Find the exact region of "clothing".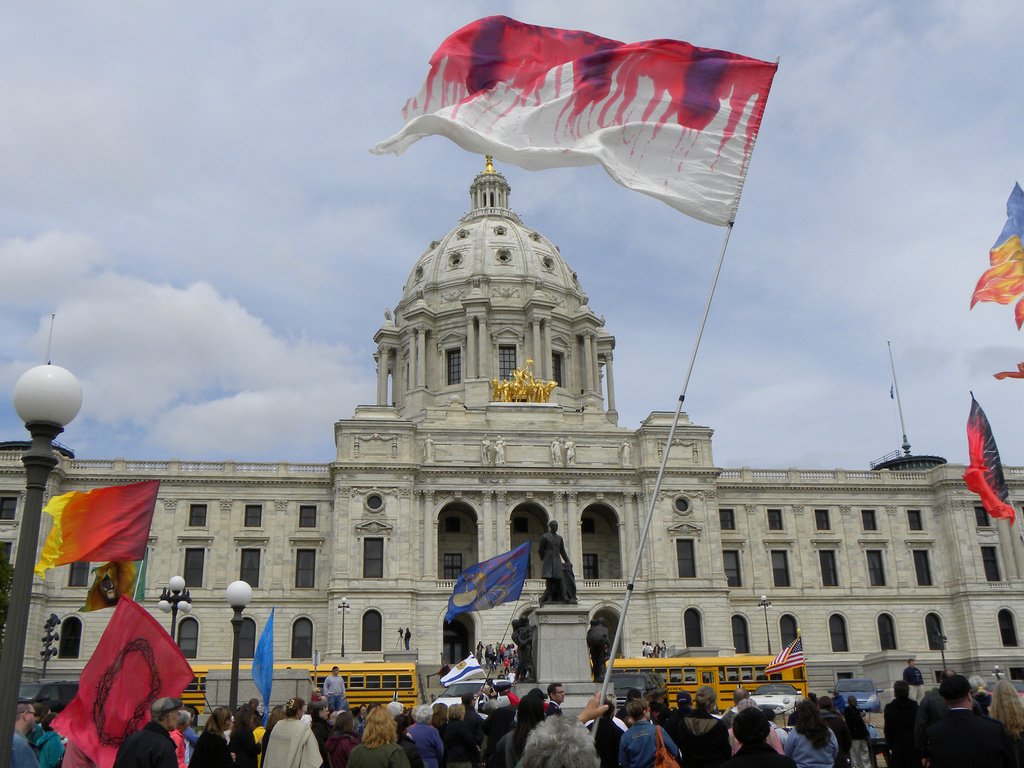
Exact region: (left=13, top=667, right=1023, bottom=767).
